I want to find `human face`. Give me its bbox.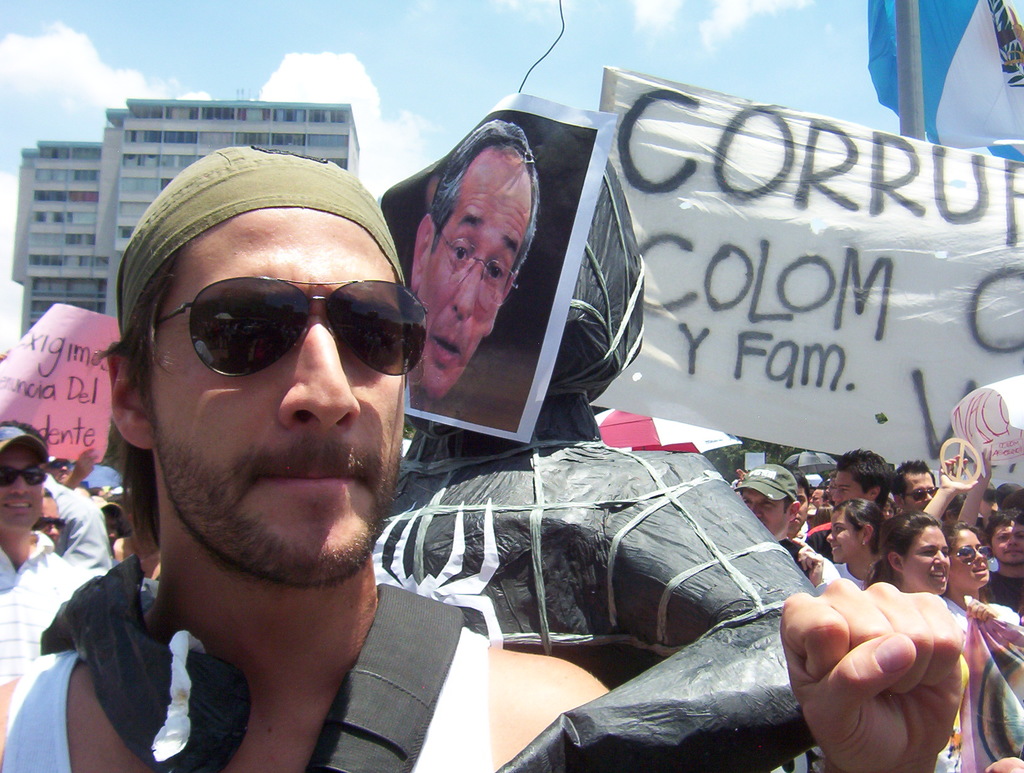
<bbox>903, 524, 950, 598</bbox>.
